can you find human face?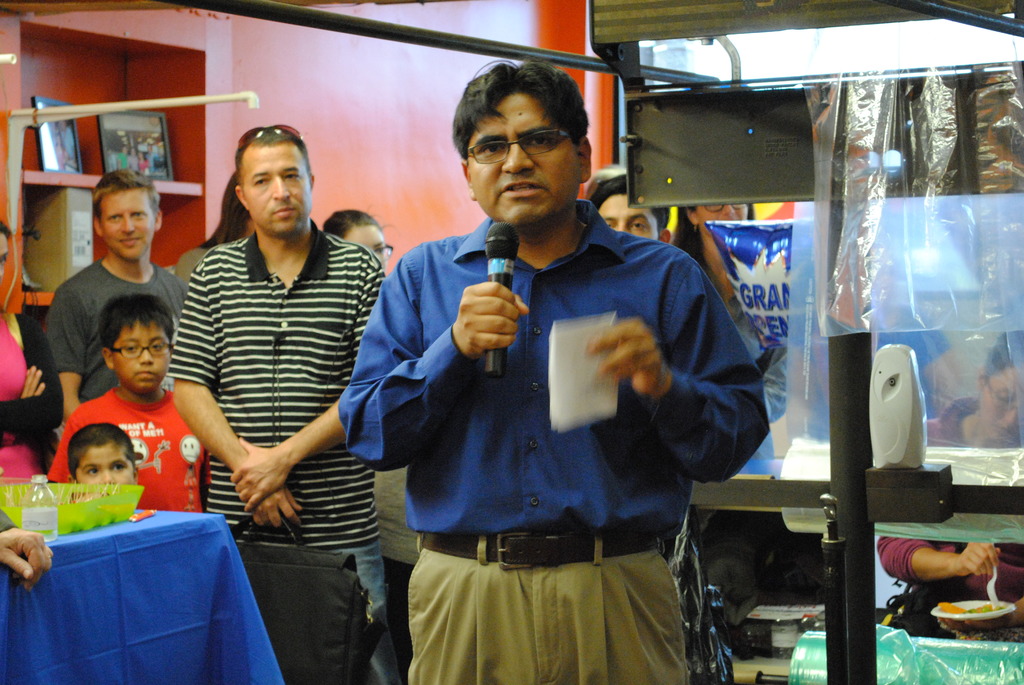
Yes, bounding box: x1=115 y1=317 x2=175 y2=393.
